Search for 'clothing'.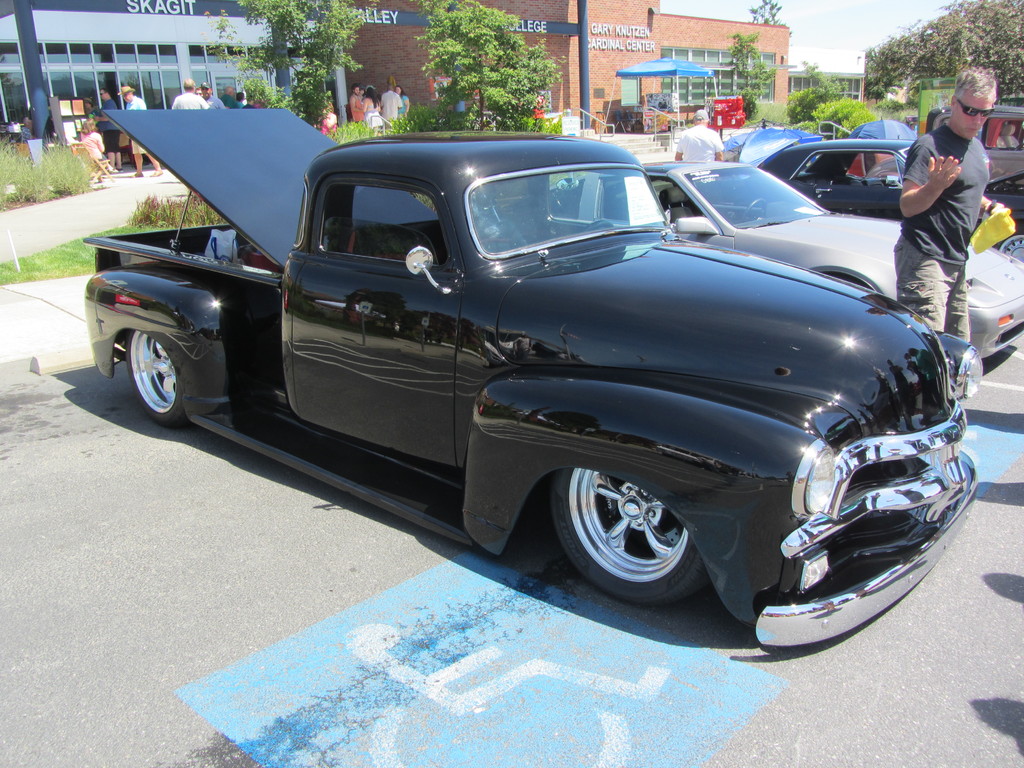
Found at <box>888,124,990,344</box>.
